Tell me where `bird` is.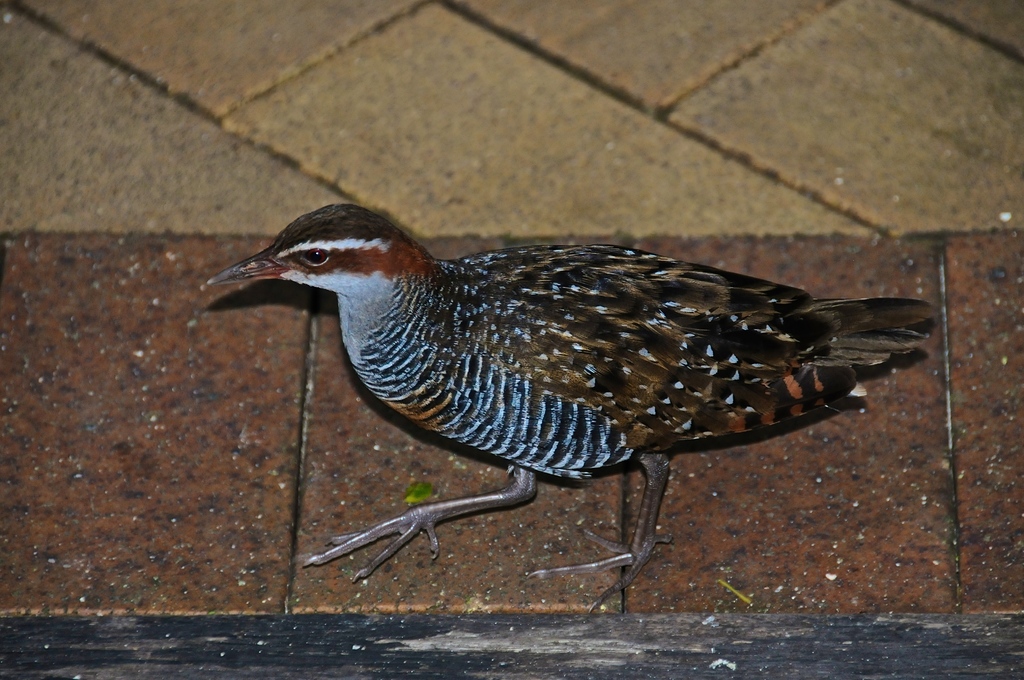
`bird` is at l=175, t=201, r=928, b=593.
